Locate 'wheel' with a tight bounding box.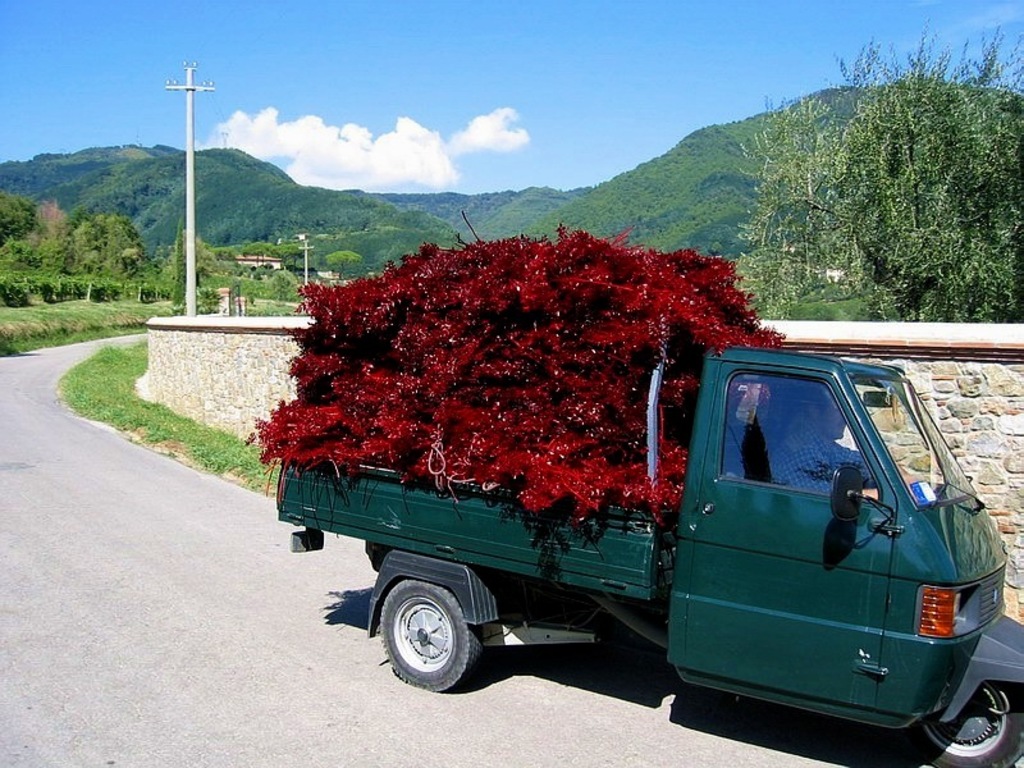
<region>909, 678, 1023, 767</region>.
